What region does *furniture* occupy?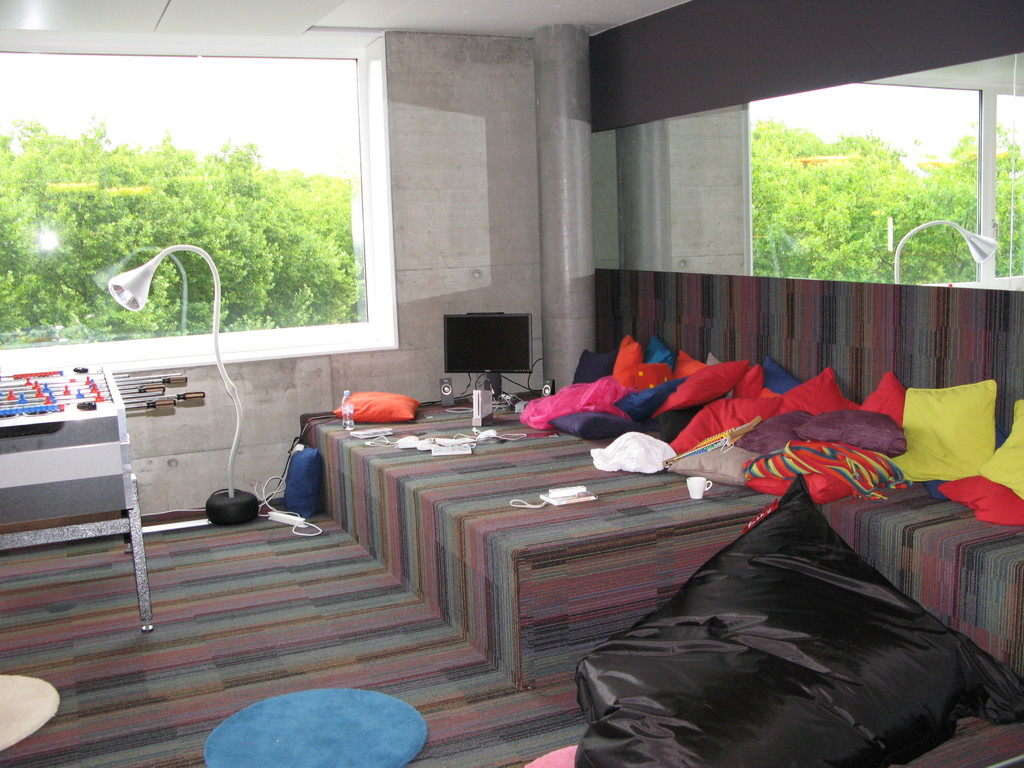
bbox=(298, 268, 1023, 693).
